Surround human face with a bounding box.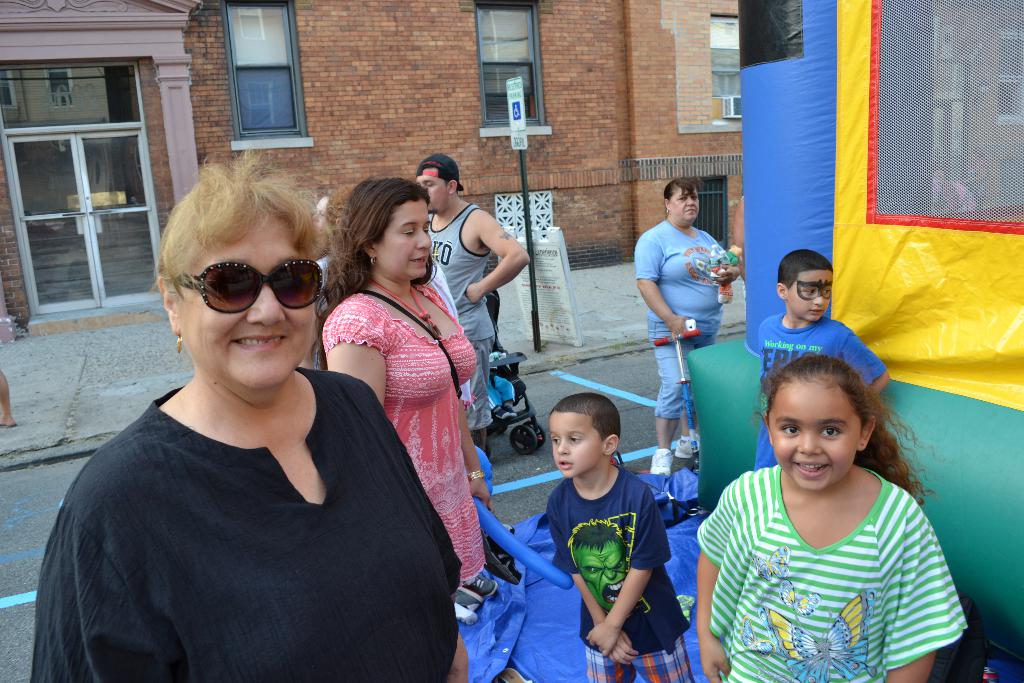
(x1=547, y1=409, x2=605, y2=478).
